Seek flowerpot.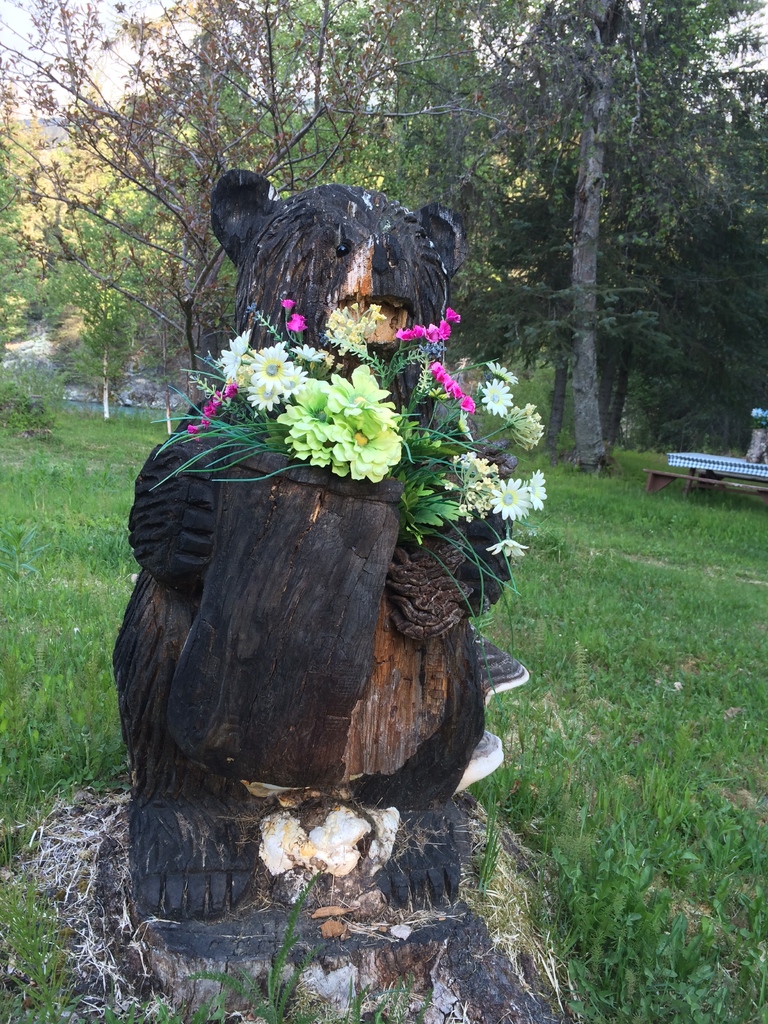
<bbox>166, 431, 399, 793</bbox>.
